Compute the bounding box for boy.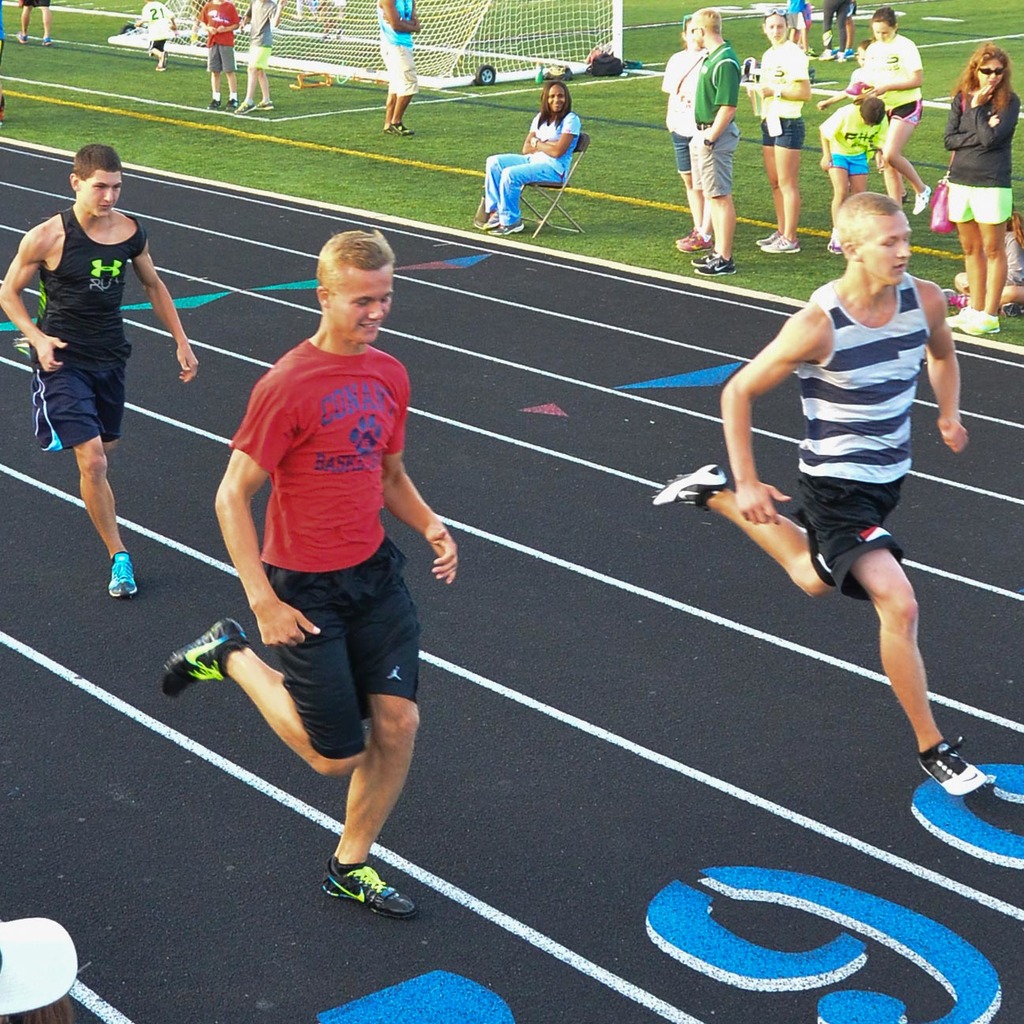
select_region(133, 0, 176, 71).
